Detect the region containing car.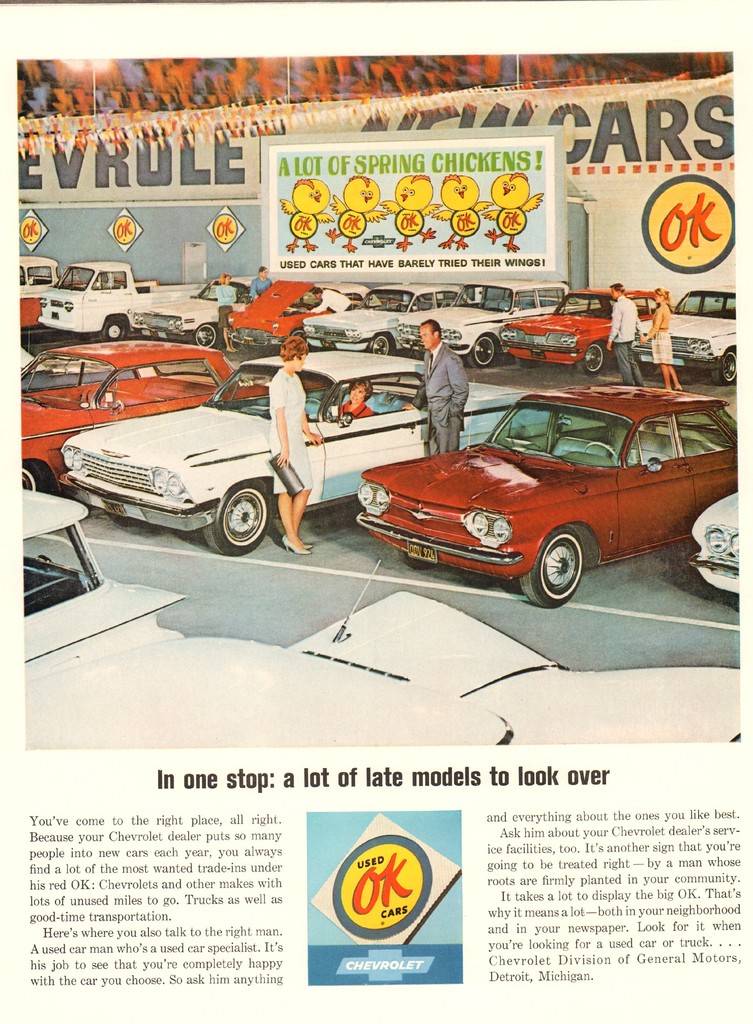
12, 485, 191, 672.
